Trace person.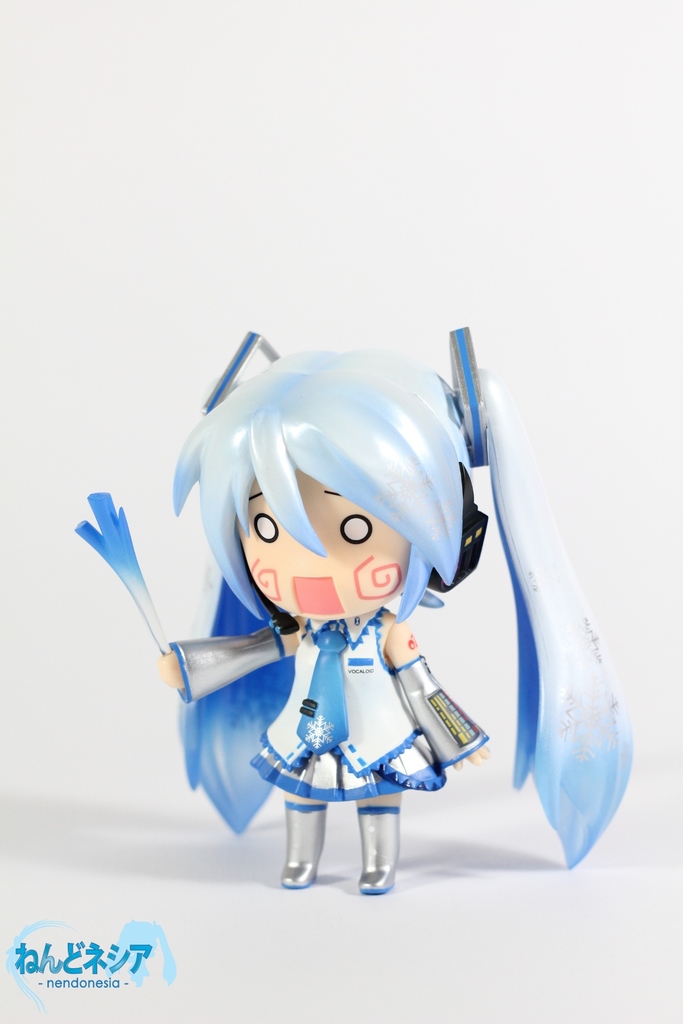
Traced to 153/328/635/897.
